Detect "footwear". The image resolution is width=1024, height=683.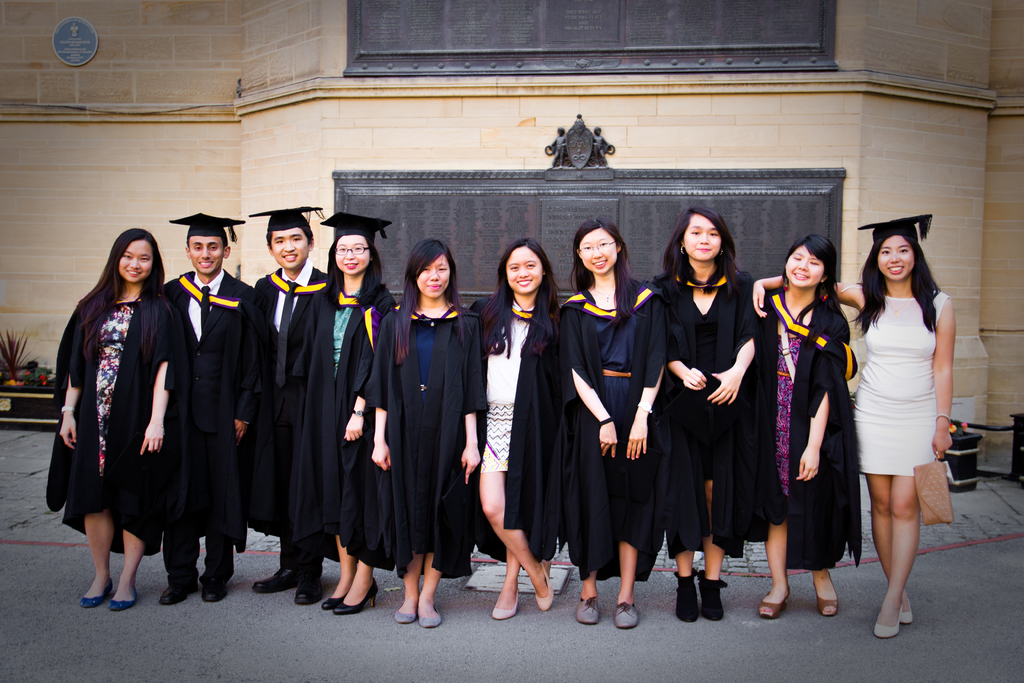
(531,559,554,611).
